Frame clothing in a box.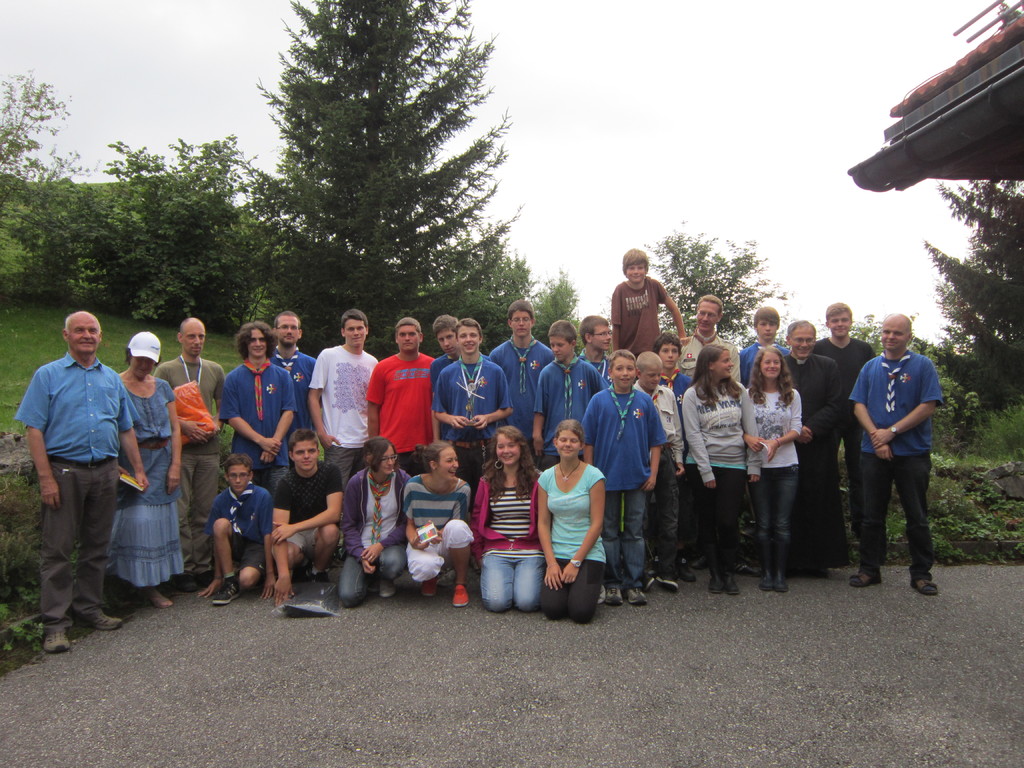
pyautogui.locateOnScreen(202, 481, 273, 572).
